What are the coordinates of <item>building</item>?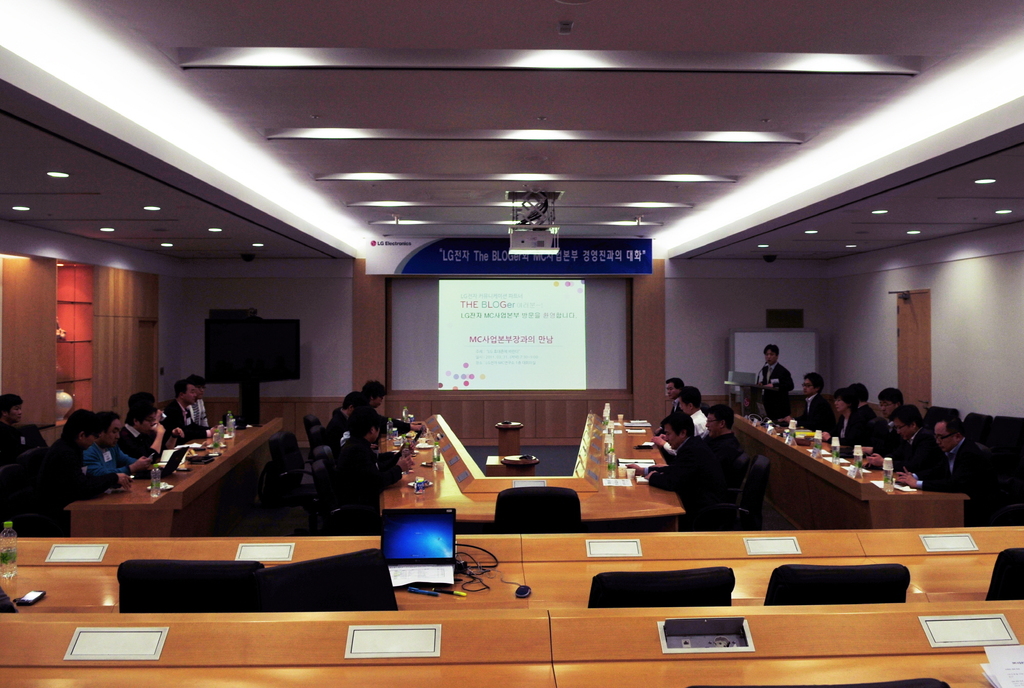
detection(0, 1, 1023, 687).
